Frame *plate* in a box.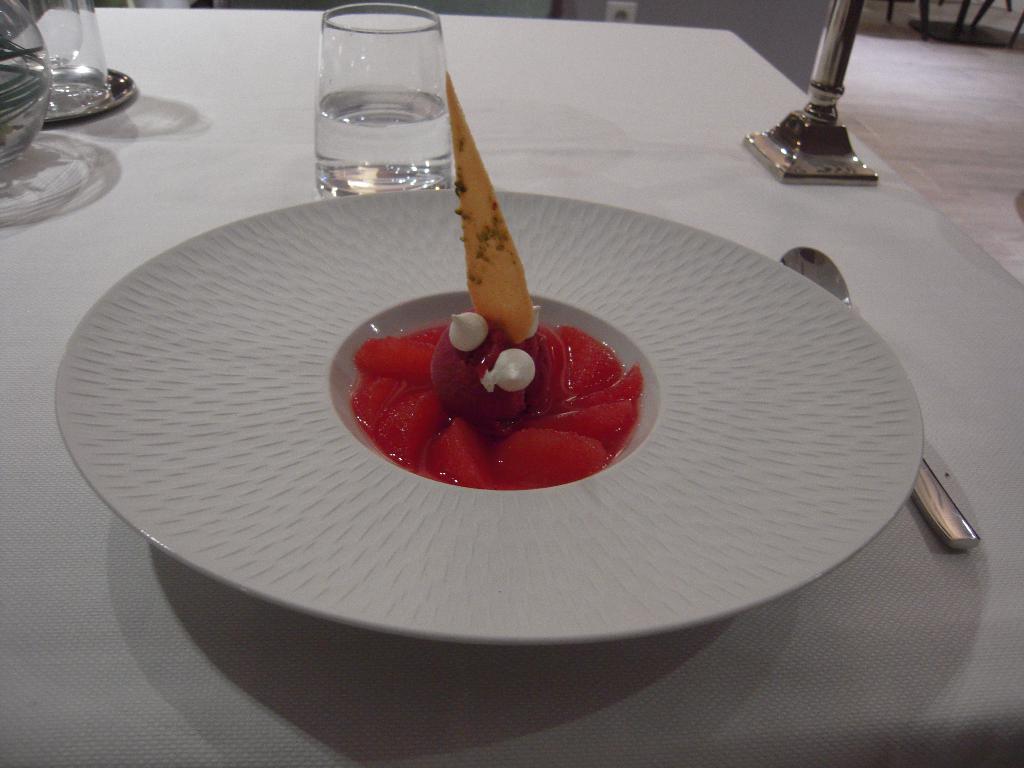
{"x1": 49, "y1": 187, "x2": 921, "y2": 636}.
